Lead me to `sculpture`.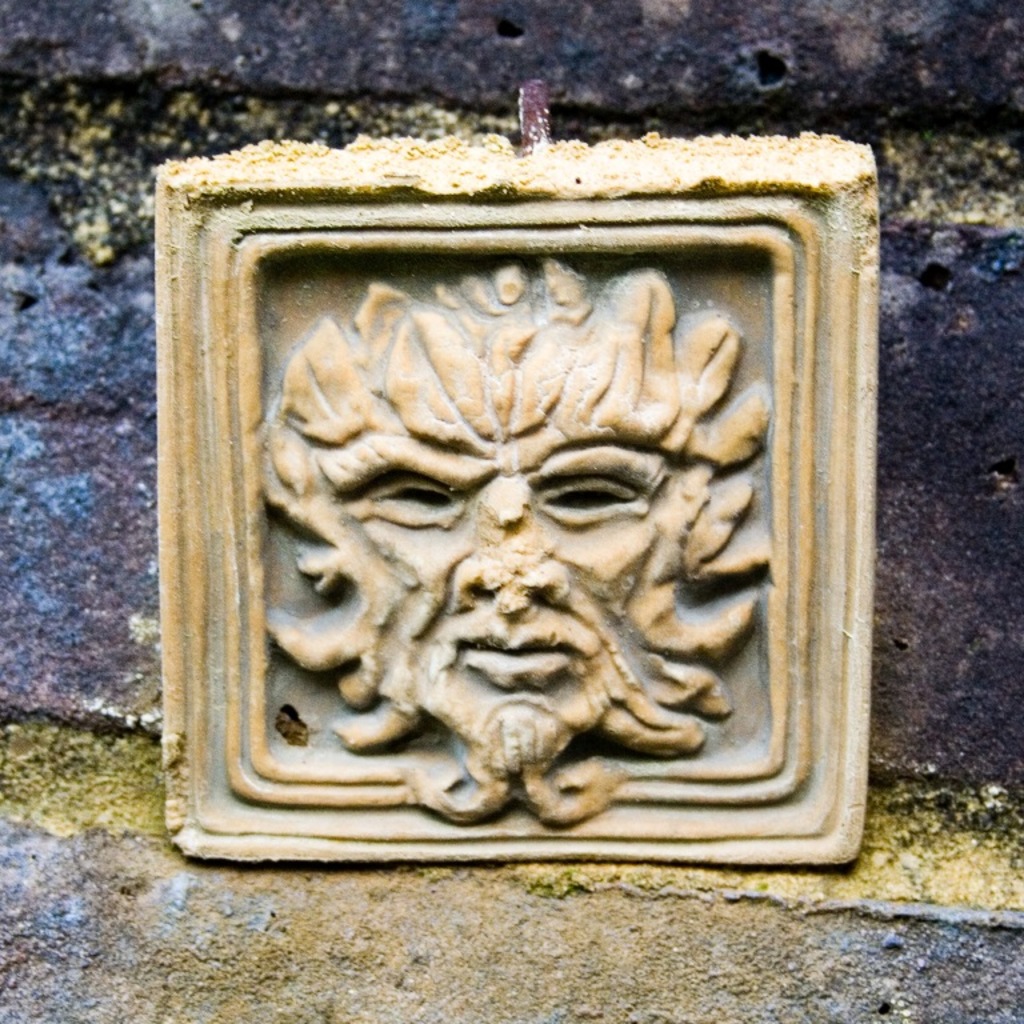
Lead to detection(259, 259, 777, 827).
